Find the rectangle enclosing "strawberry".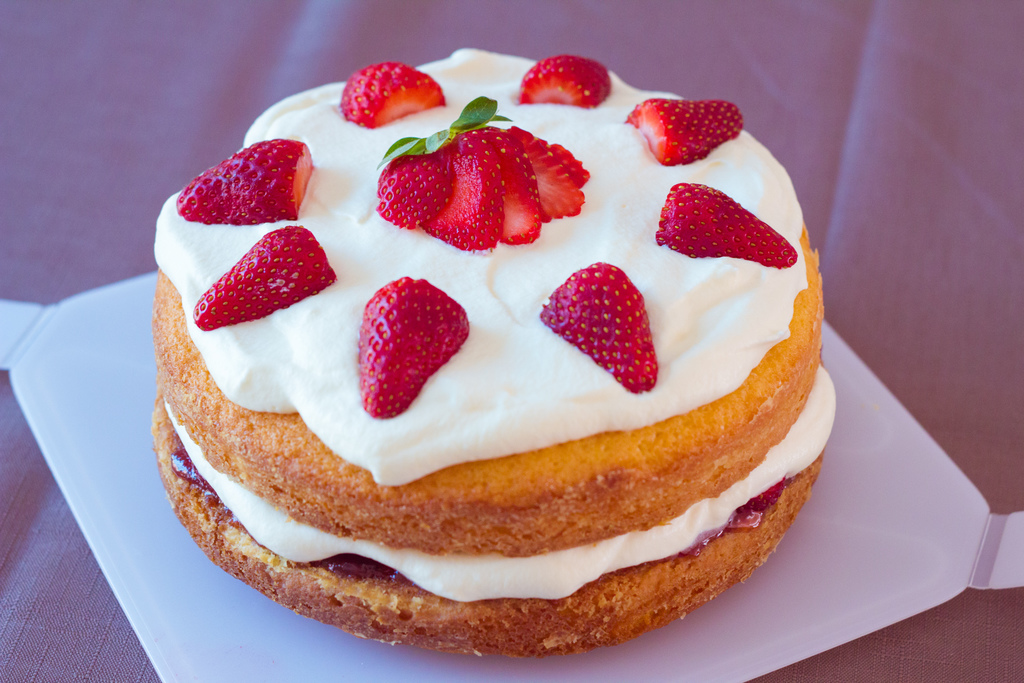
[x1=513, y1=54, x2=608, y2=109].
